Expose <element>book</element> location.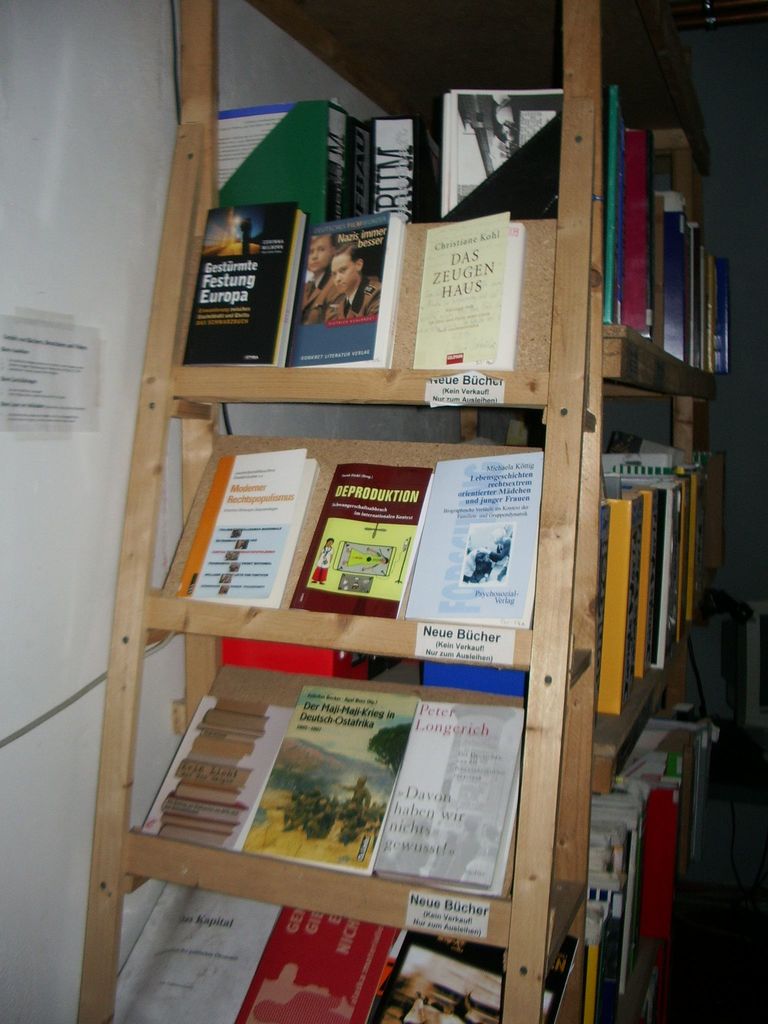
Exposed at left=233, top=898, right=406, bottom=1023.
